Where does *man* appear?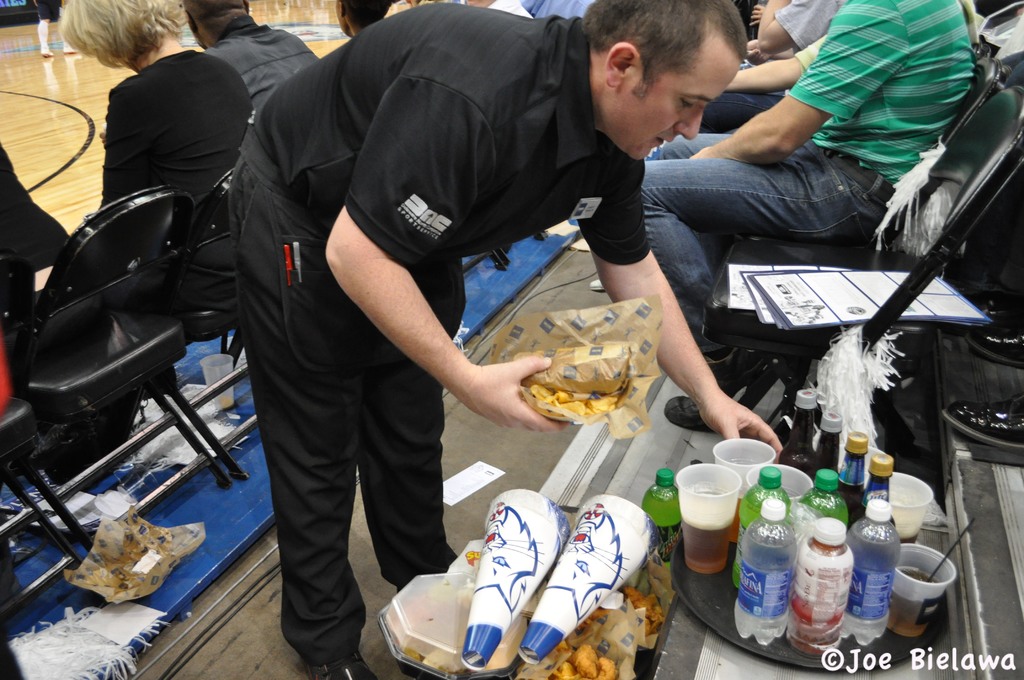
Appears at [209, 0, 745, 613].
